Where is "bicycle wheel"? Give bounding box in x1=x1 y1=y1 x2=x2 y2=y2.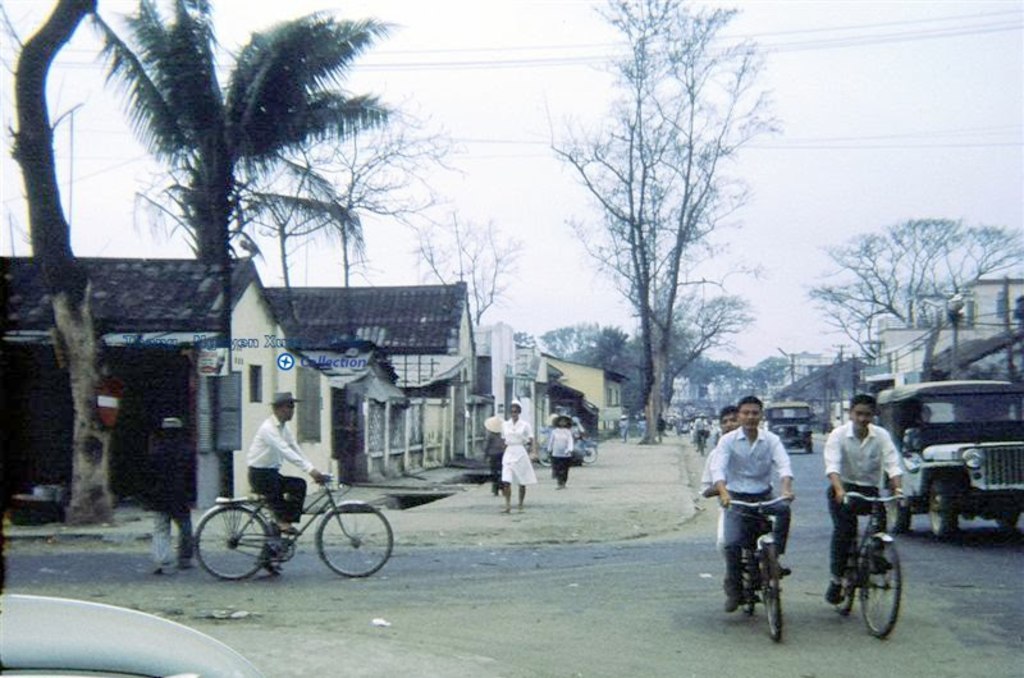
x1=195 y1=513 x2=264 y2=583.
